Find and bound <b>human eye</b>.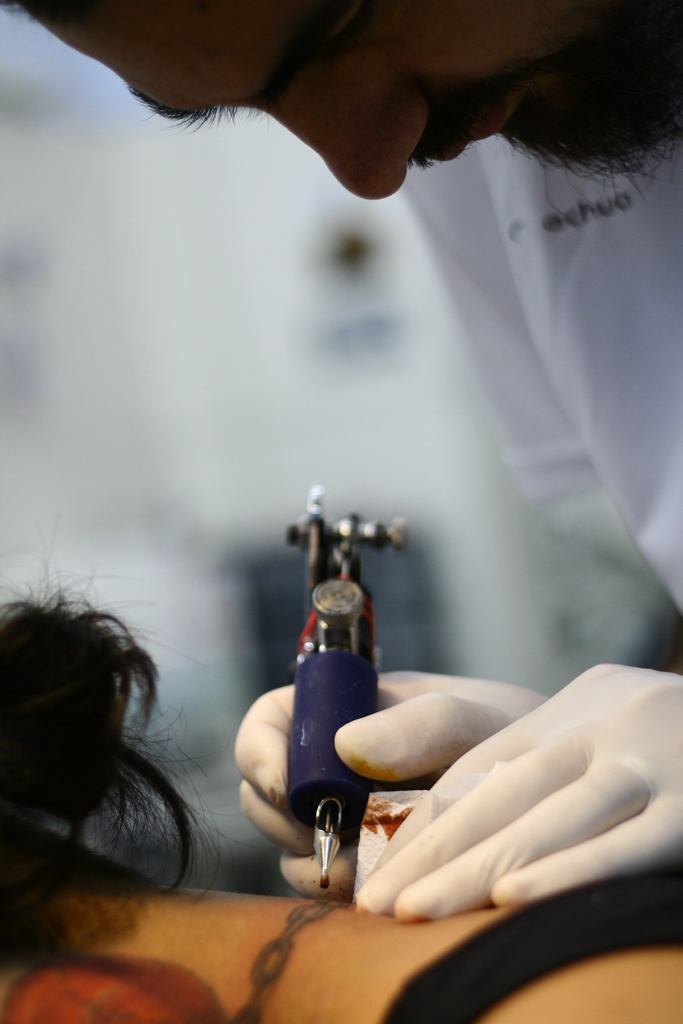
Bound: 331,0,393,61.
